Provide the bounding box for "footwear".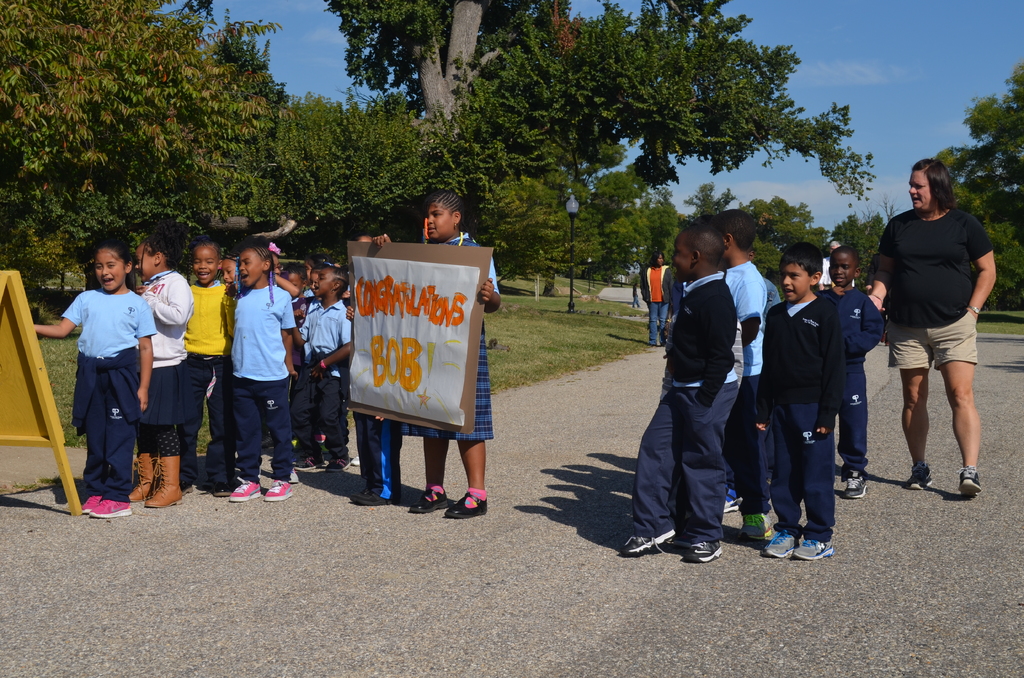
bbox=(680, 545, 723, 565).
